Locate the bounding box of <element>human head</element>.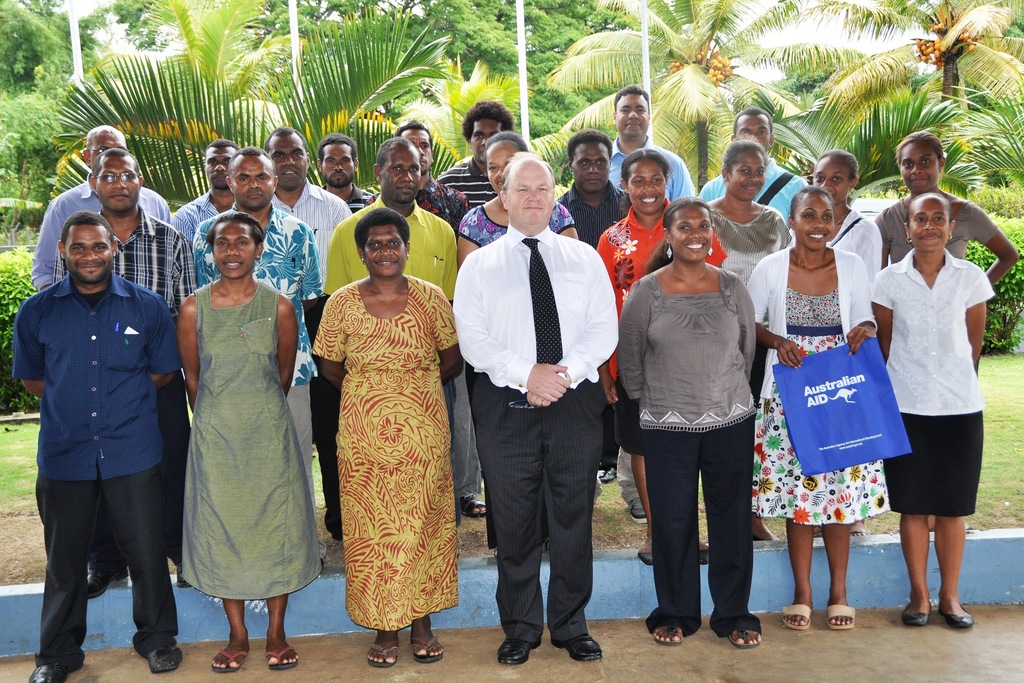
Bounding box: <bbox>477, 127, 531, 191</bbox>.
